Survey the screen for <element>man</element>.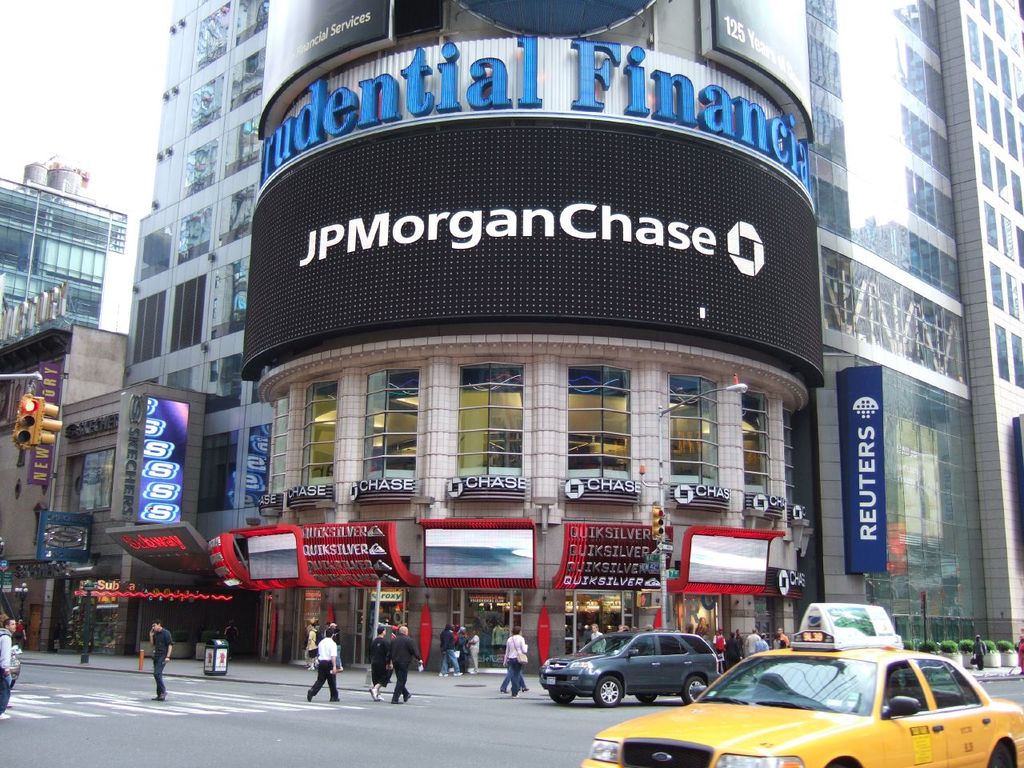
Survey found: crop(773, 624, 789, 650).
